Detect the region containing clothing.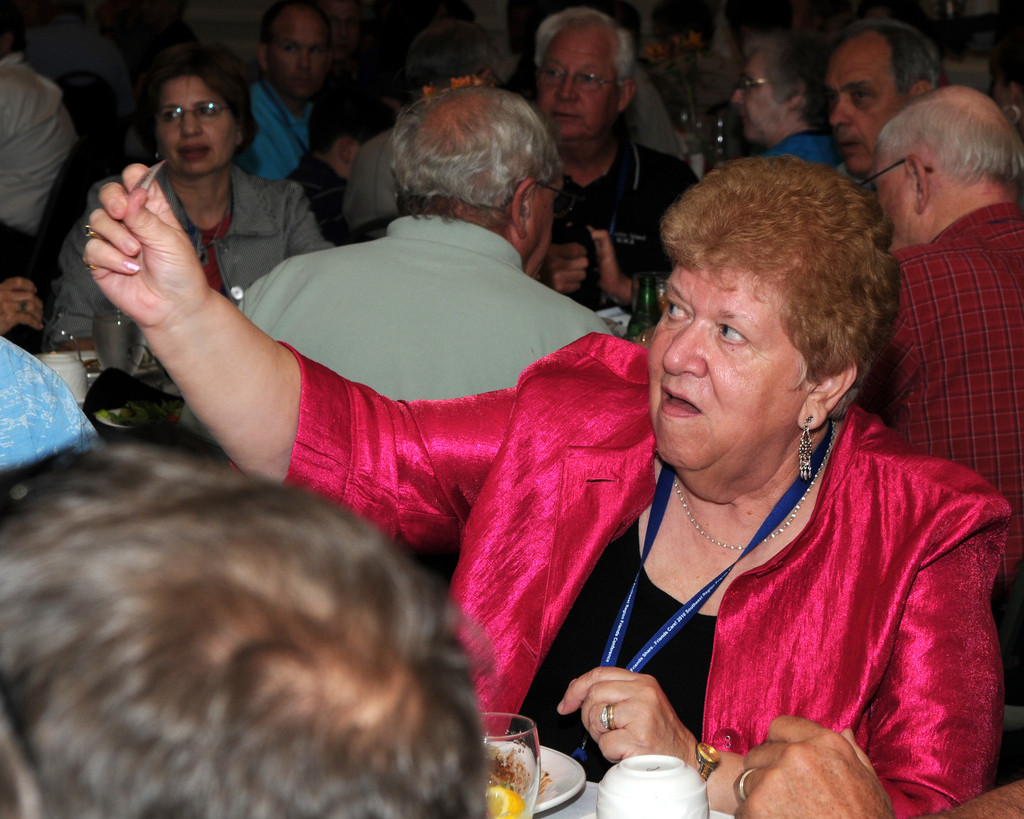
538/136/708/336.
